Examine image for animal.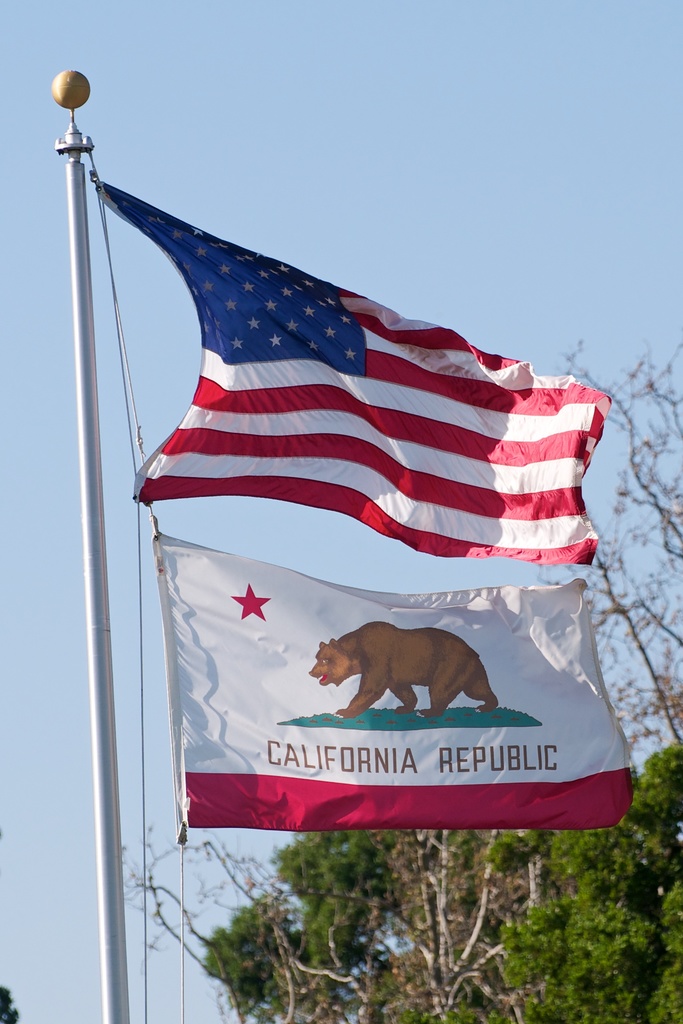
Examination result: box=[306, 617, 505, 720].
